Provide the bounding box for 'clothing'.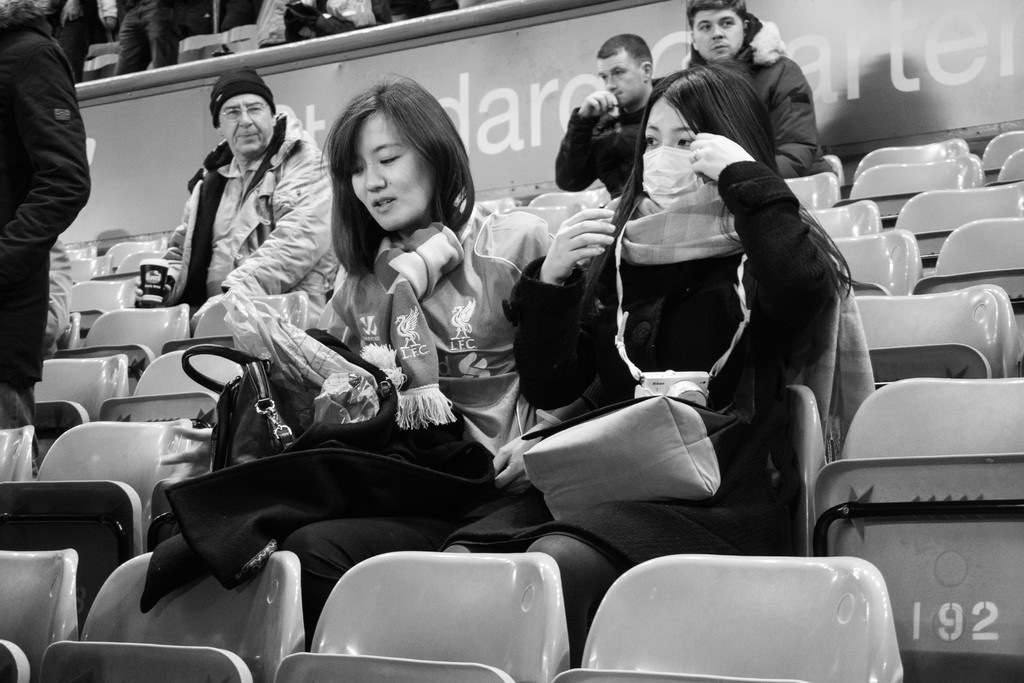
(700, 9, 829, 217).
